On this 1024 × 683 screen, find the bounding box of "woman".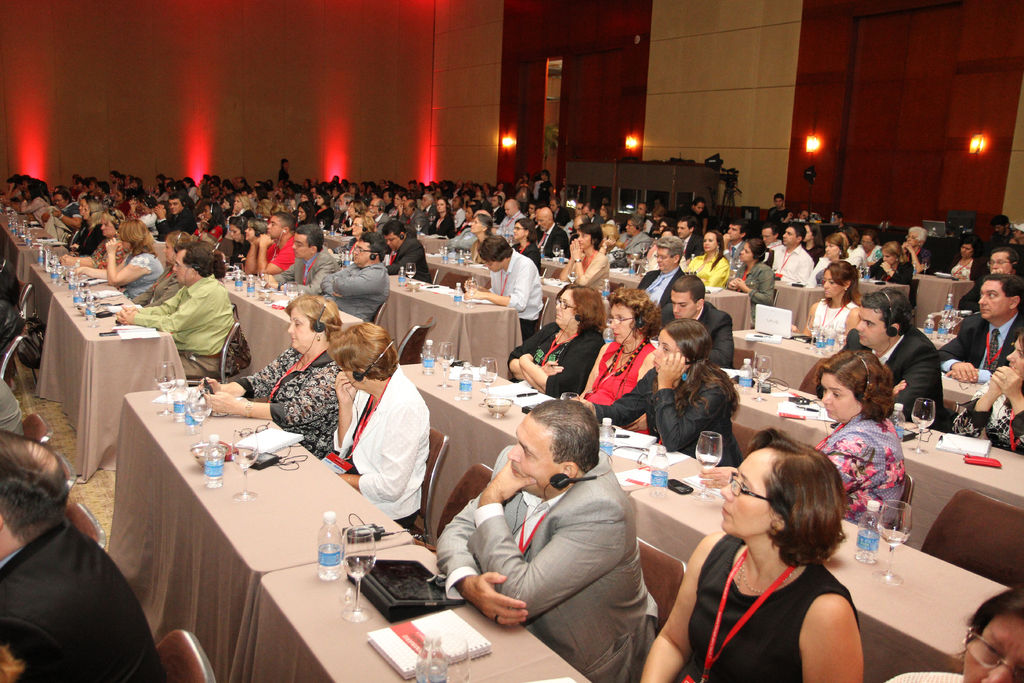
Bounding box: <box>933,237,982,302</box>.
